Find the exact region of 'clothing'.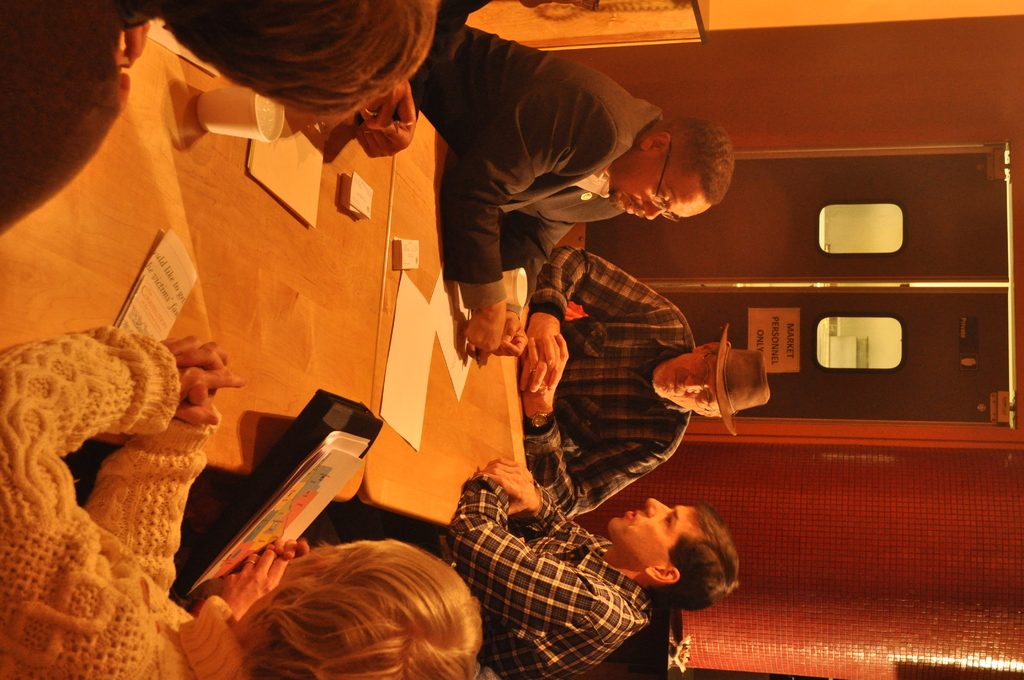
Exact region: BBox(418, 23, 667, 311).
